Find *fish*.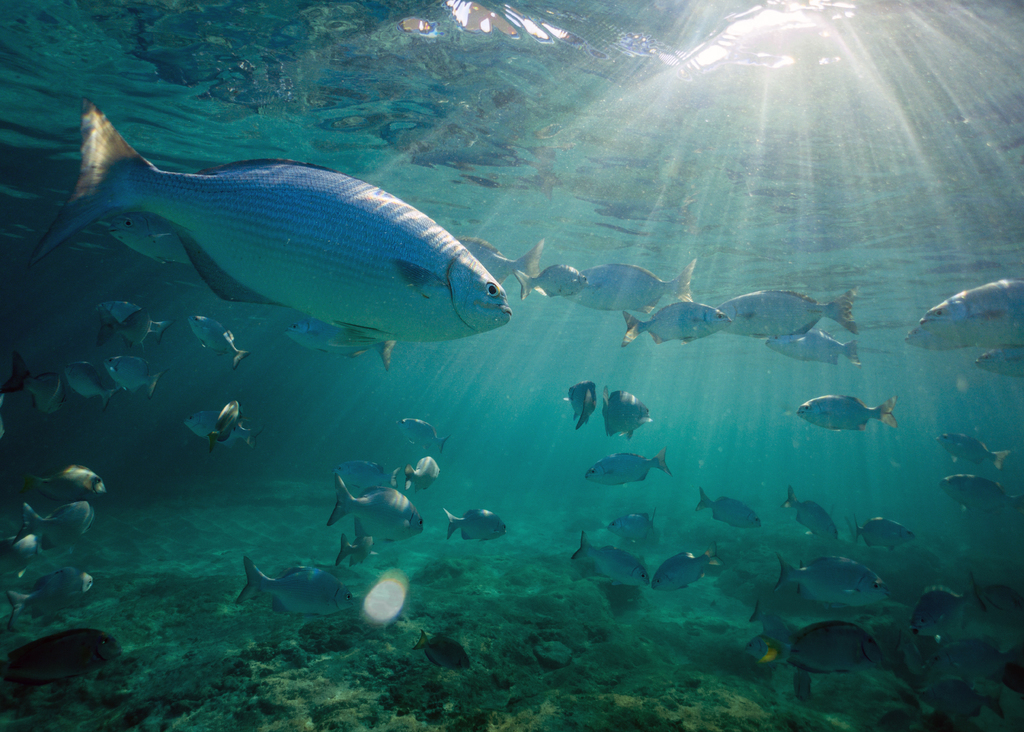
[x1=99, y1=350, x2=166, y2=400].
